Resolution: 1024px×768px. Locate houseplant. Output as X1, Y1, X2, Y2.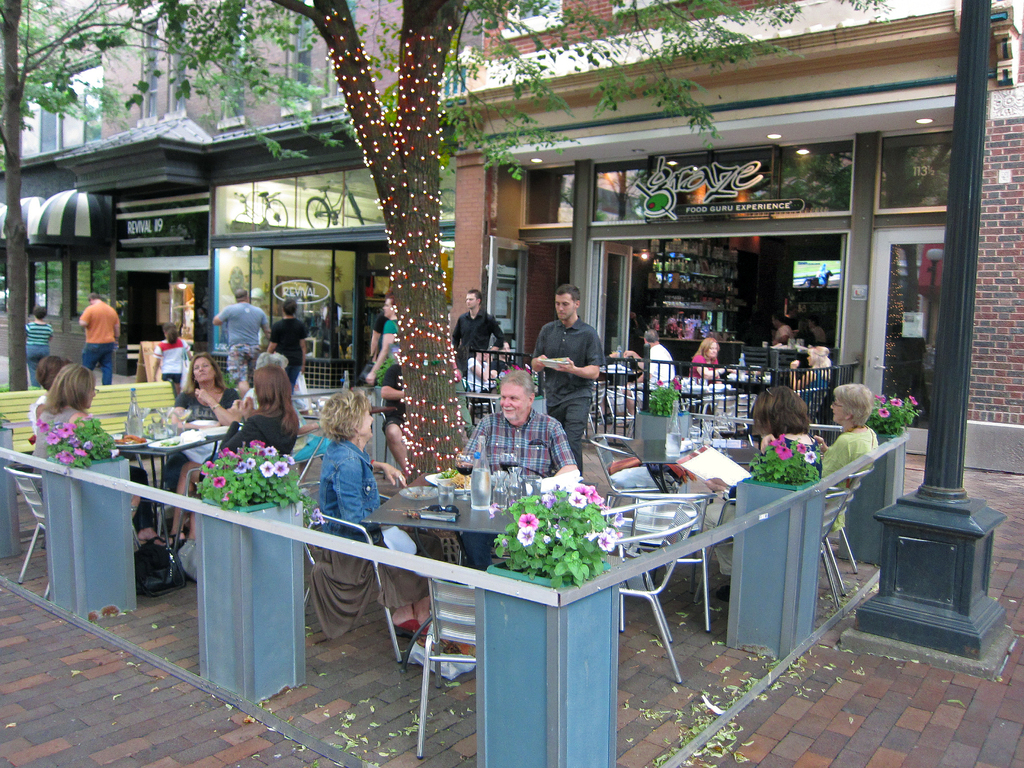
40, 415, 125, 470.
